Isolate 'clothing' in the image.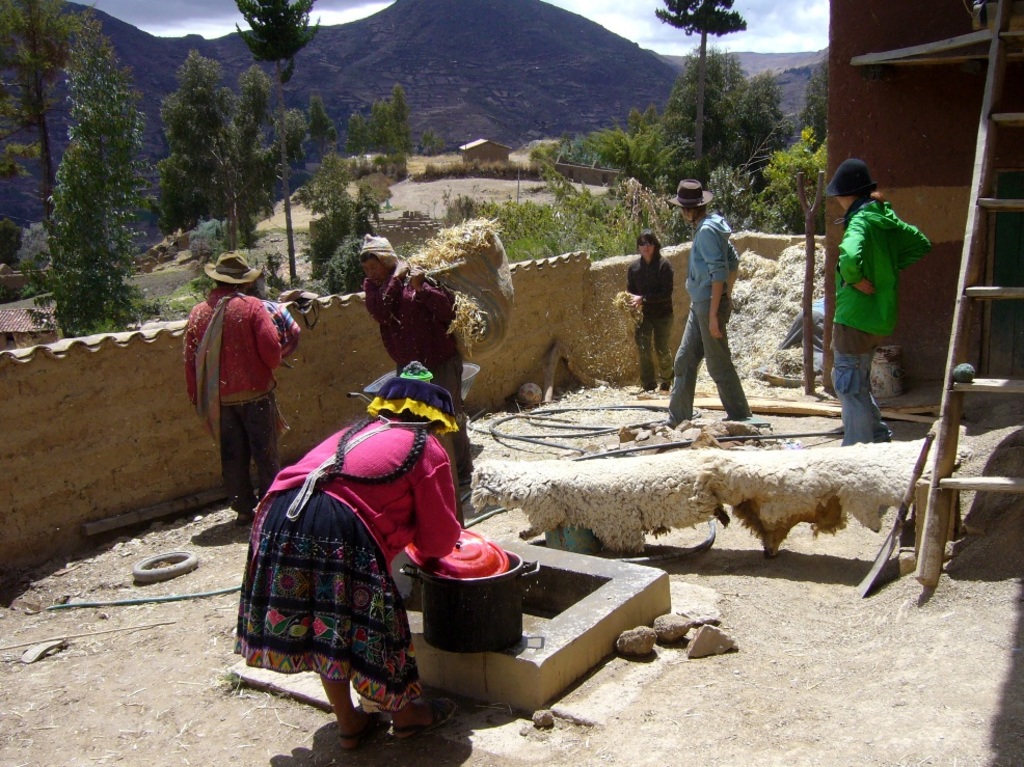
Isolated region: {"left": 835, "top": 157, "right": 933, "bottom": 394}.
